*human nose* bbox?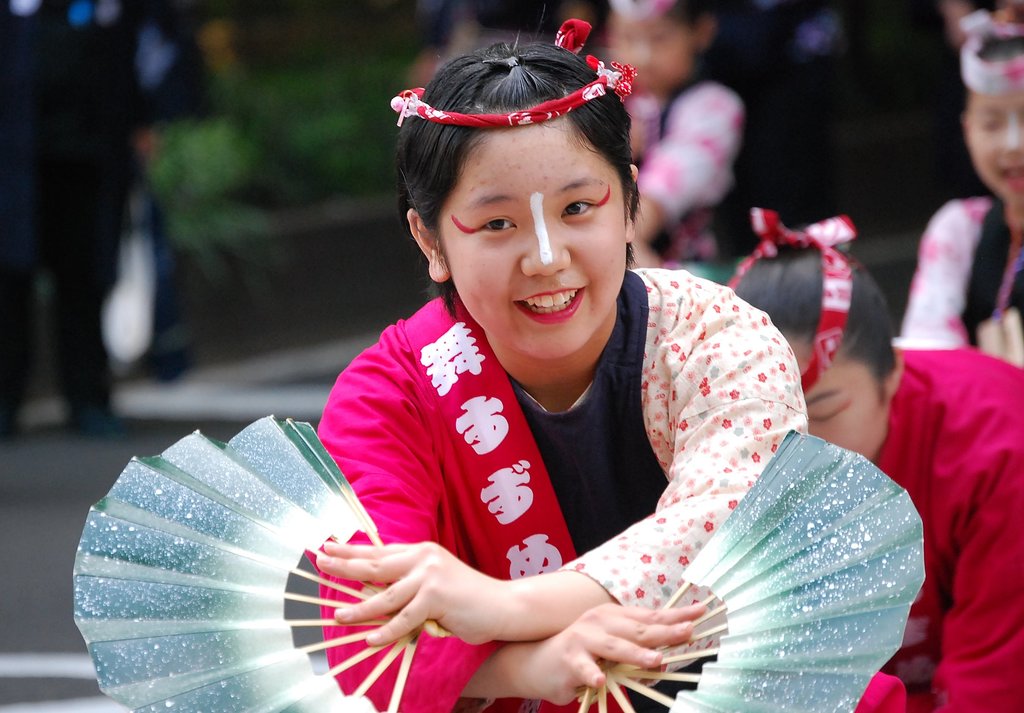
(519,215,570,277)
